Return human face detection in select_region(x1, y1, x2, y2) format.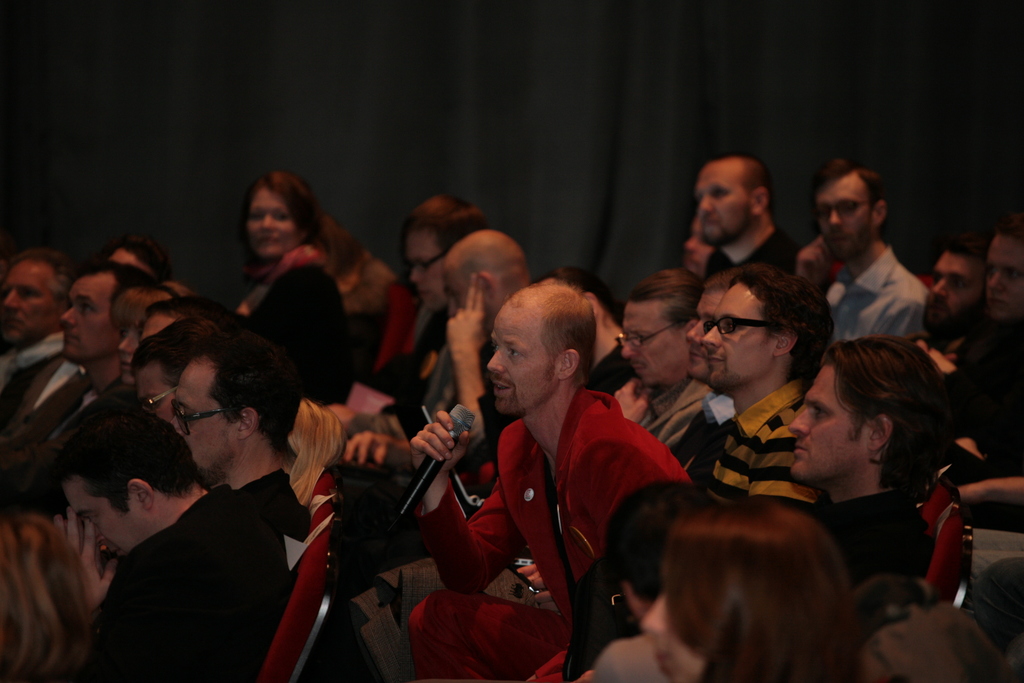
select_region(637, 578, 708, 682).
